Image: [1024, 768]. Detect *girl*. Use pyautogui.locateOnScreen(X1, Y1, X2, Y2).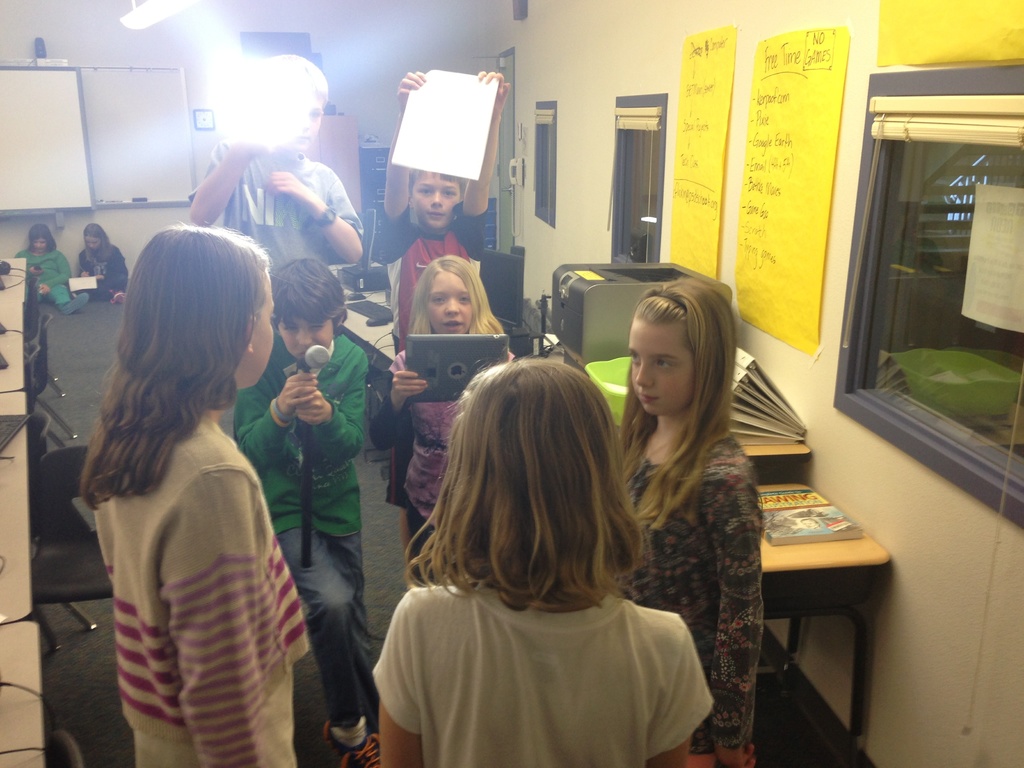
pyautogui.locateOnScreen(374, 343, 712, 767).
